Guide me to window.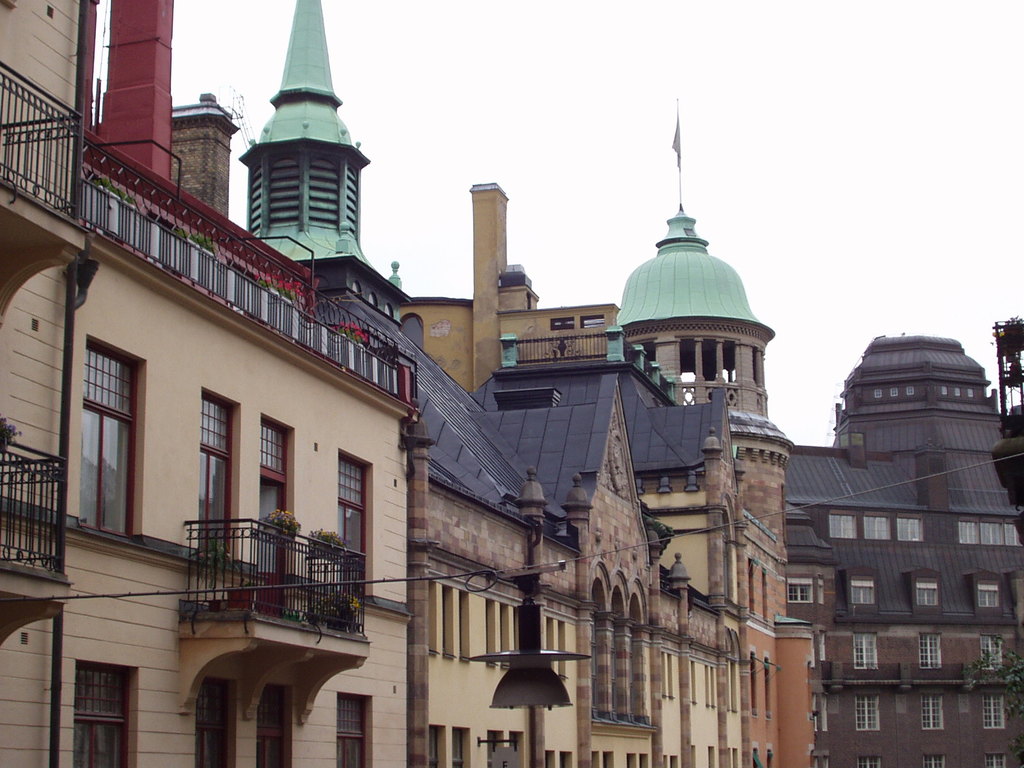
Guidance: <bbox>765, 748, 774, 767</bbox>.
